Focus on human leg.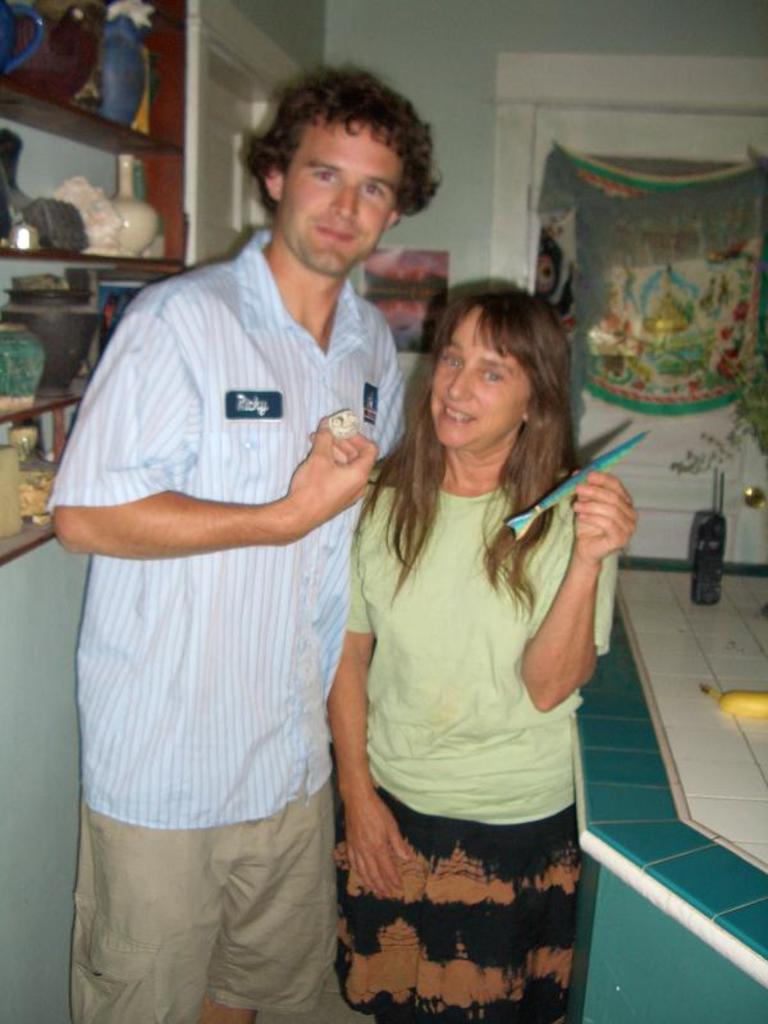
Focused at region(70, 791, 265, 1023).
